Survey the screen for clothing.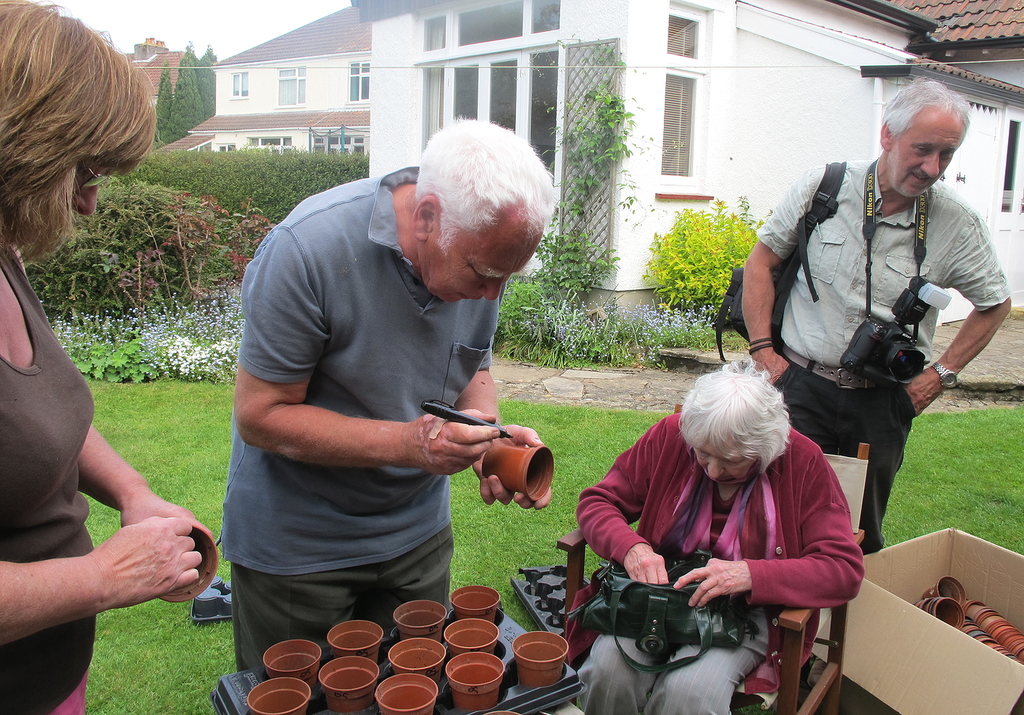
Survey found: x1=575, y1=605, x2=770, y2=714.
